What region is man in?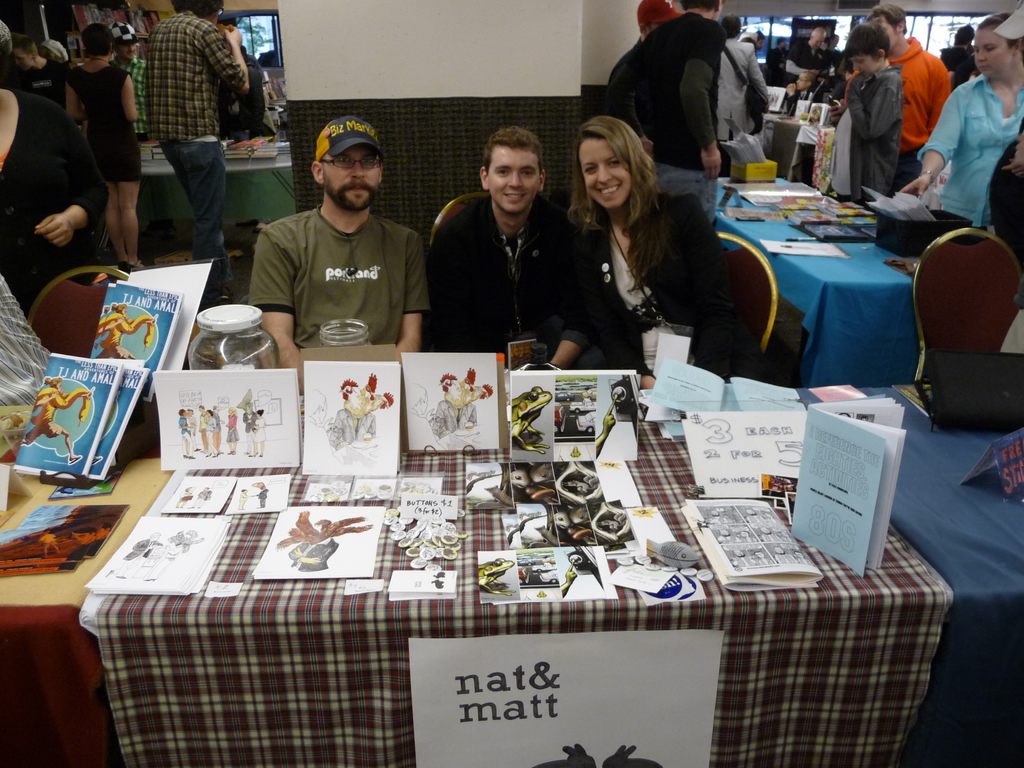
detection(605, 0, 686, 87).
